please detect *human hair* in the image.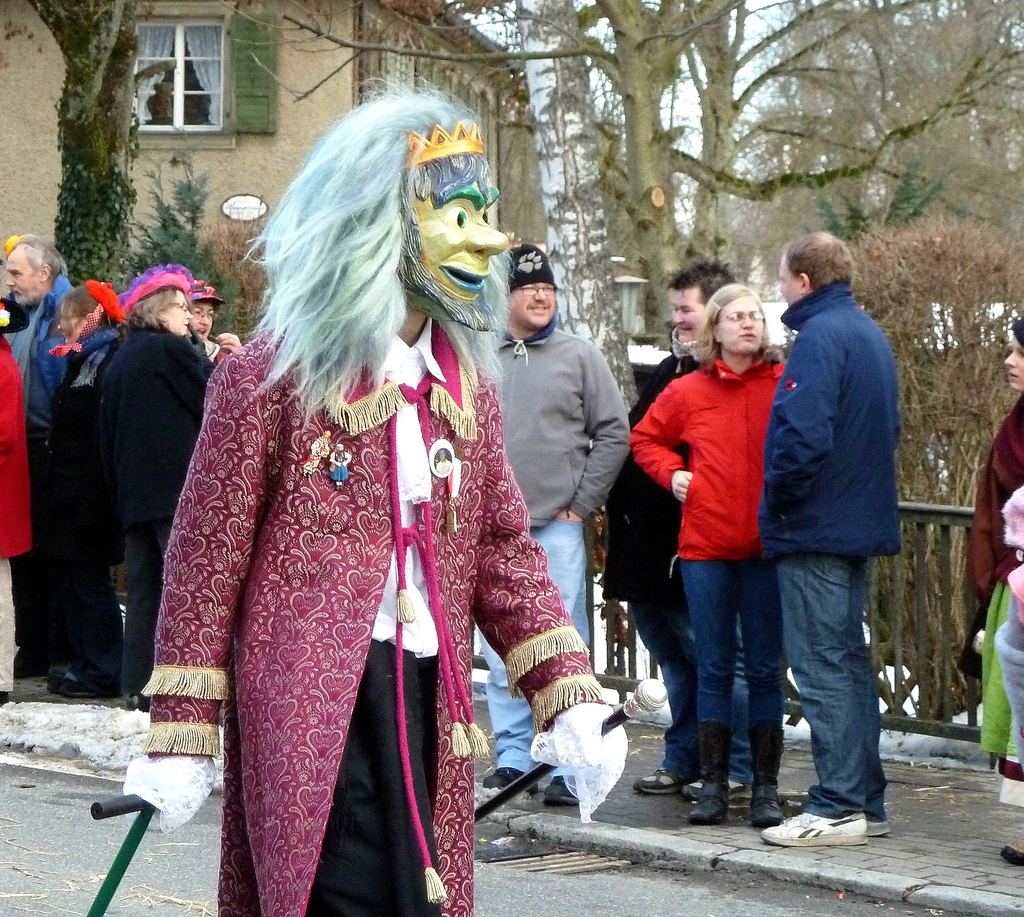
Rect(22, 235, 63, 284).
